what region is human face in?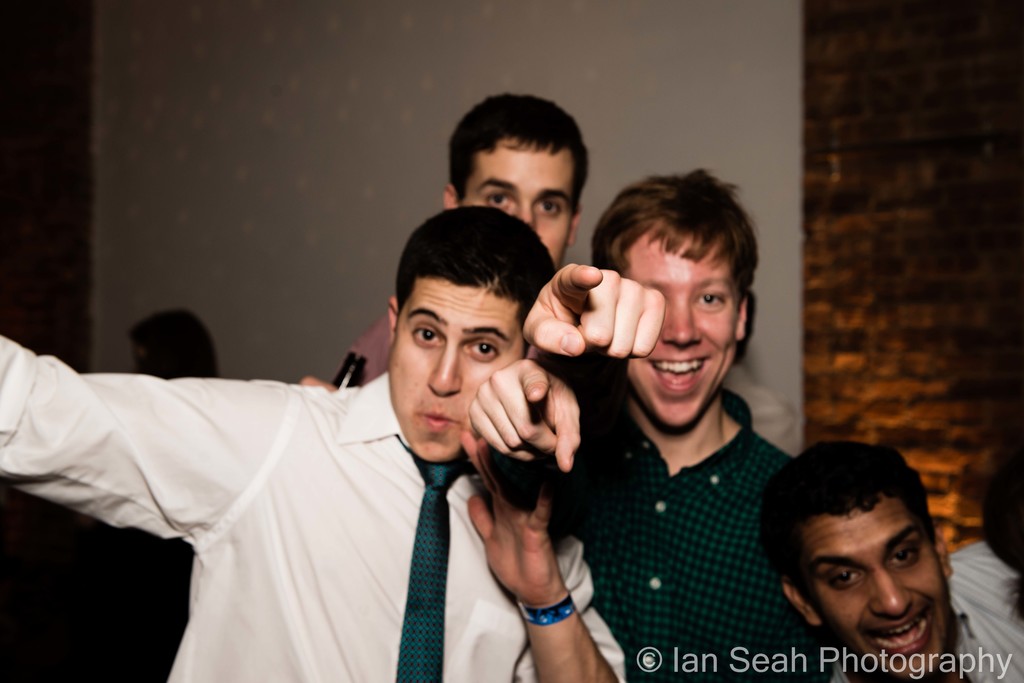
462, 140, 576, 271.
